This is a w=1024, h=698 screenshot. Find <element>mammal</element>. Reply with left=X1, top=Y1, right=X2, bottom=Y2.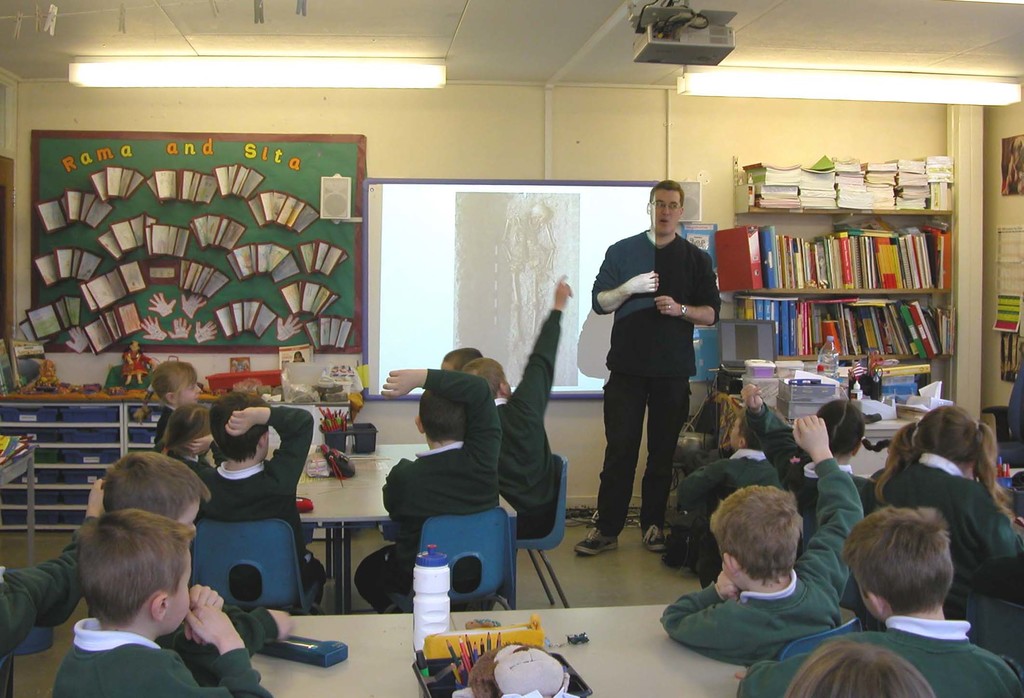
left=462, top=268, right=575, bottom=533.
